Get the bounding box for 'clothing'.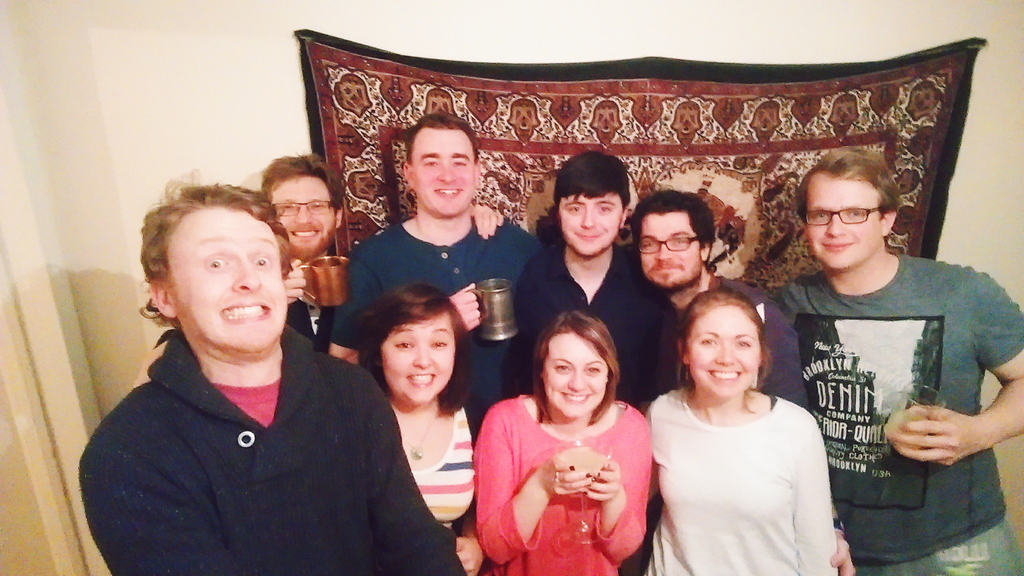
crop(412, 403, 478, 536).
